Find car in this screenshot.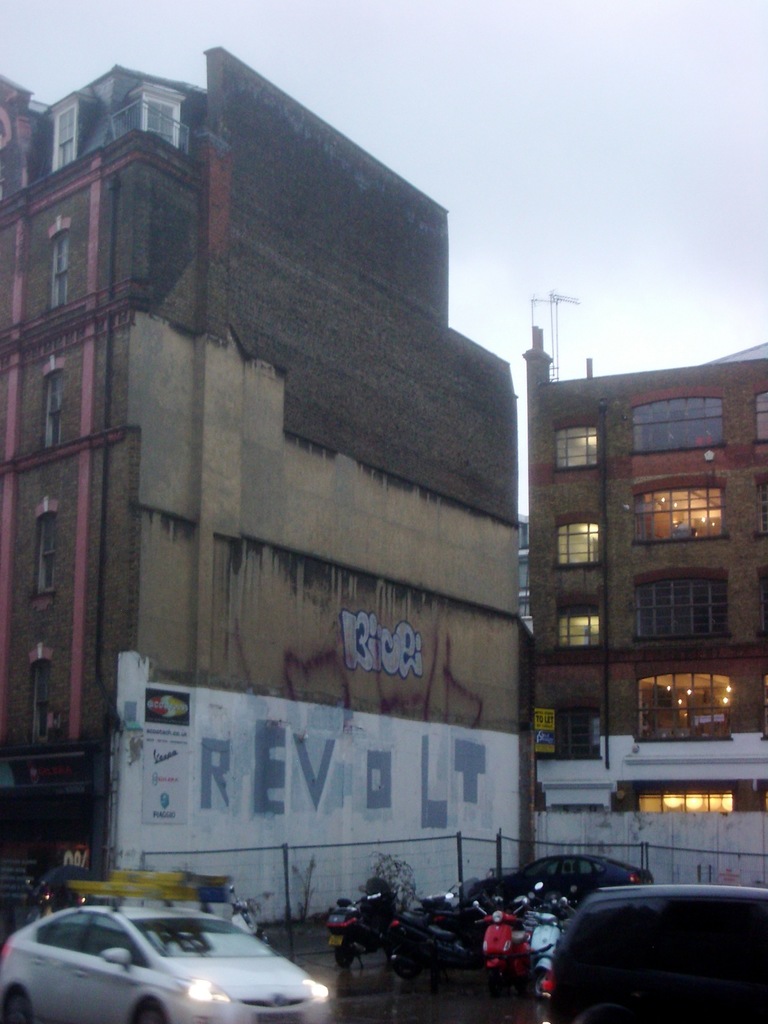
The bounding box for car is box=[0, 896, 331, 1023].
